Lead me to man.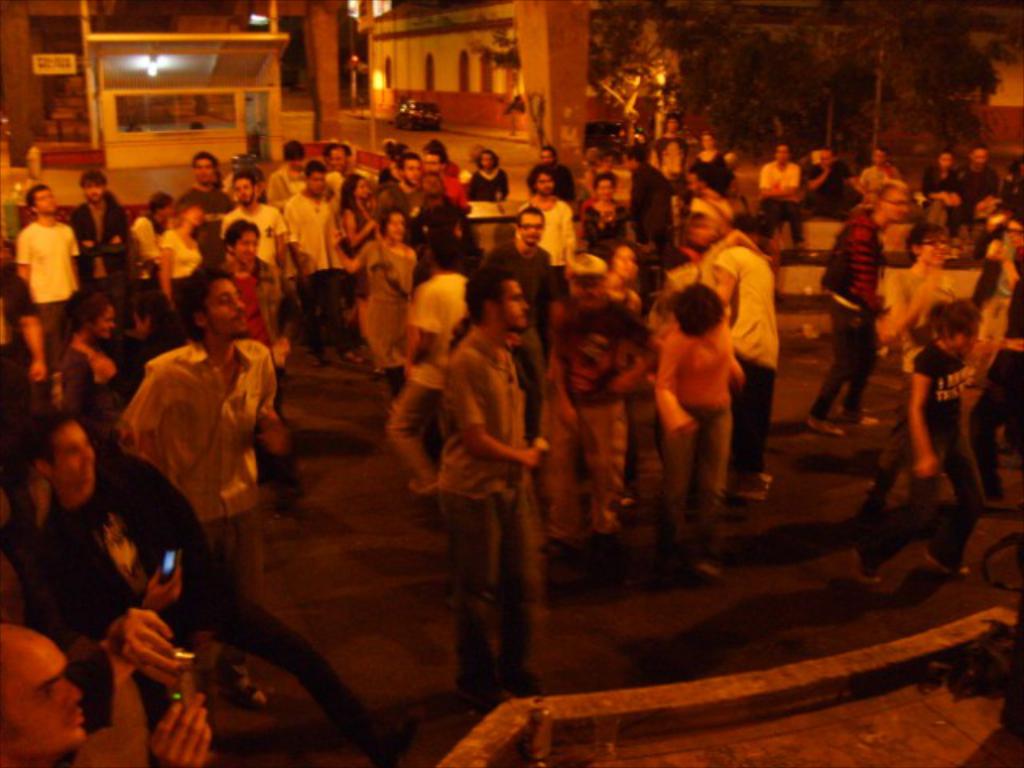
Lead to BBox(758, 146, 824, 262).
